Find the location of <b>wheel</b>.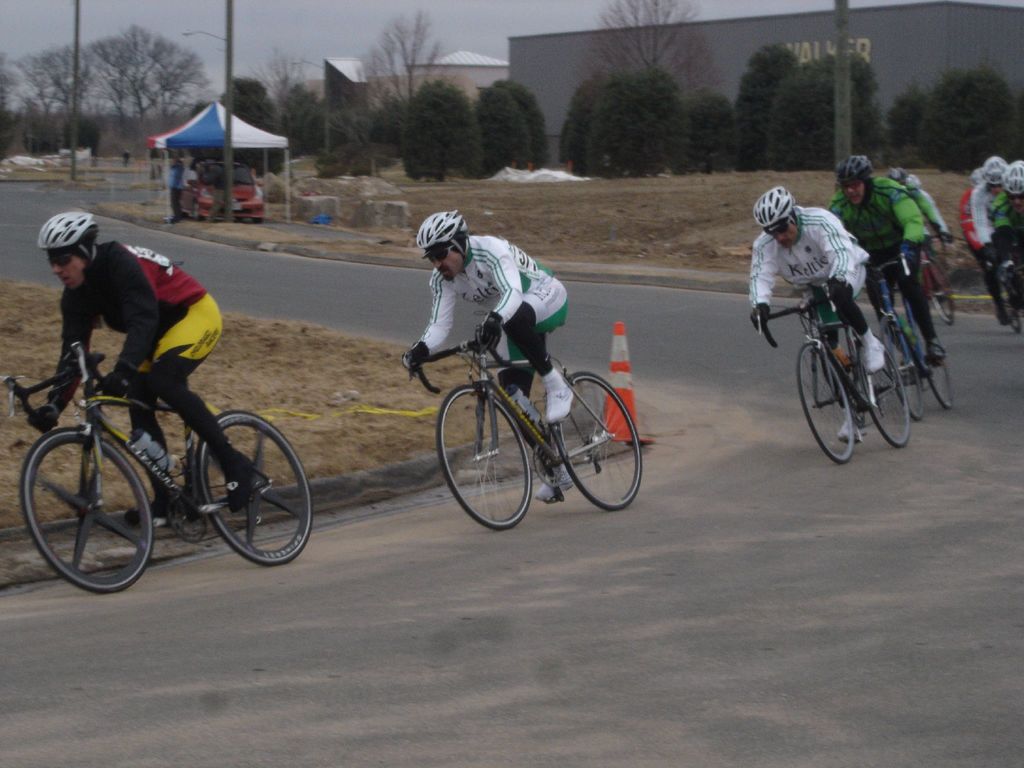
Location: l=921, t=316, r=950, b=410.
